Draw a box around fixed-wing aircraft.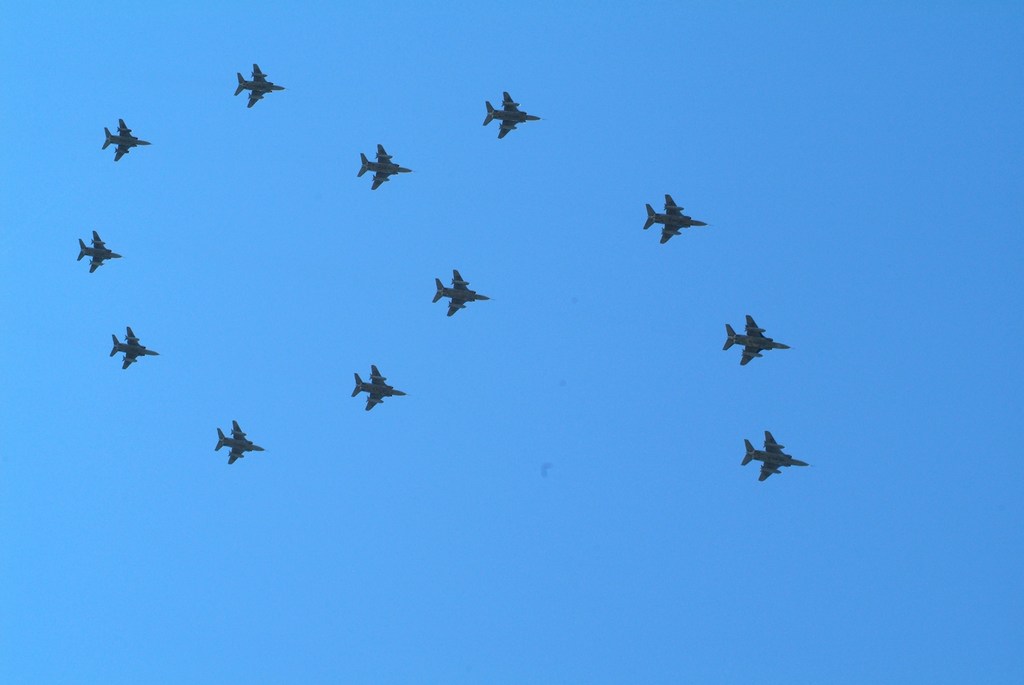
(left=737, top=426, right=813, bottom=483).
